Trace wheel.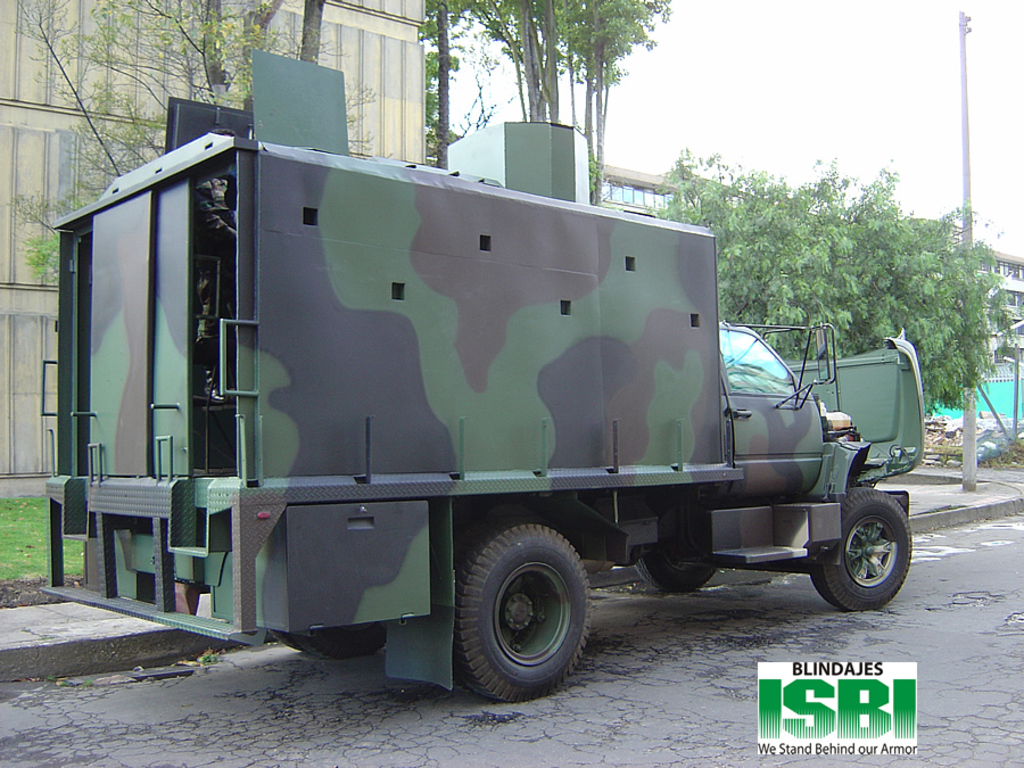
Traced to <bbox>807, 489, 909, 614</bbox>.
